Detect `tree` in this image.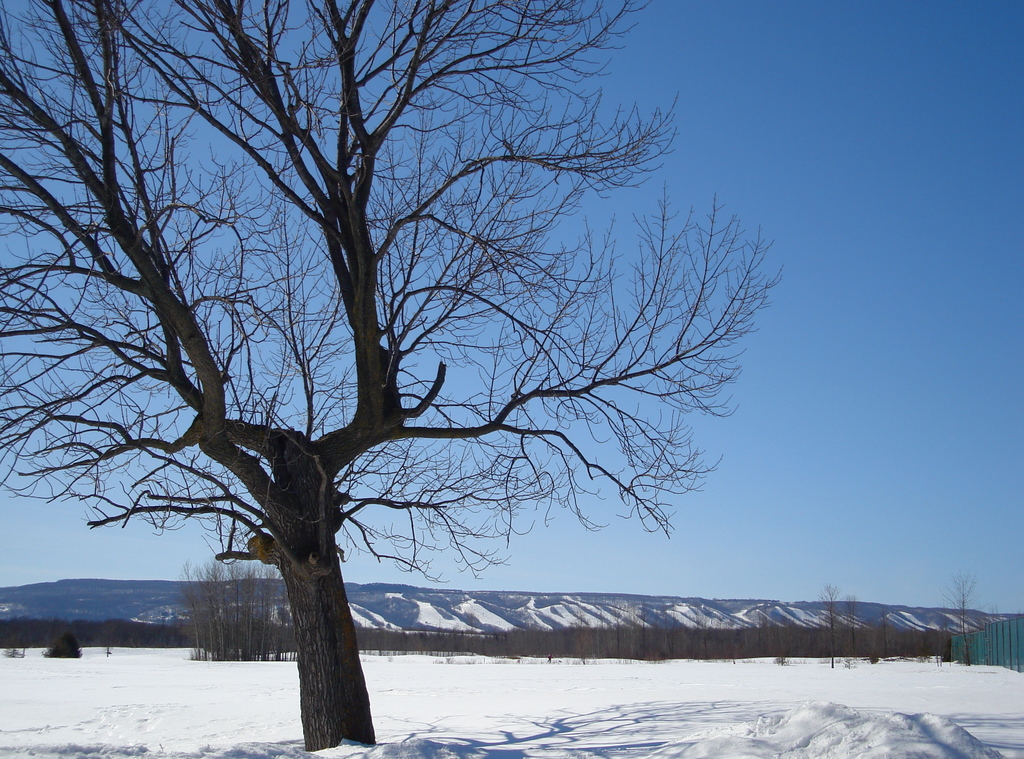
Detection: locate(0, 0, 783, 752).
